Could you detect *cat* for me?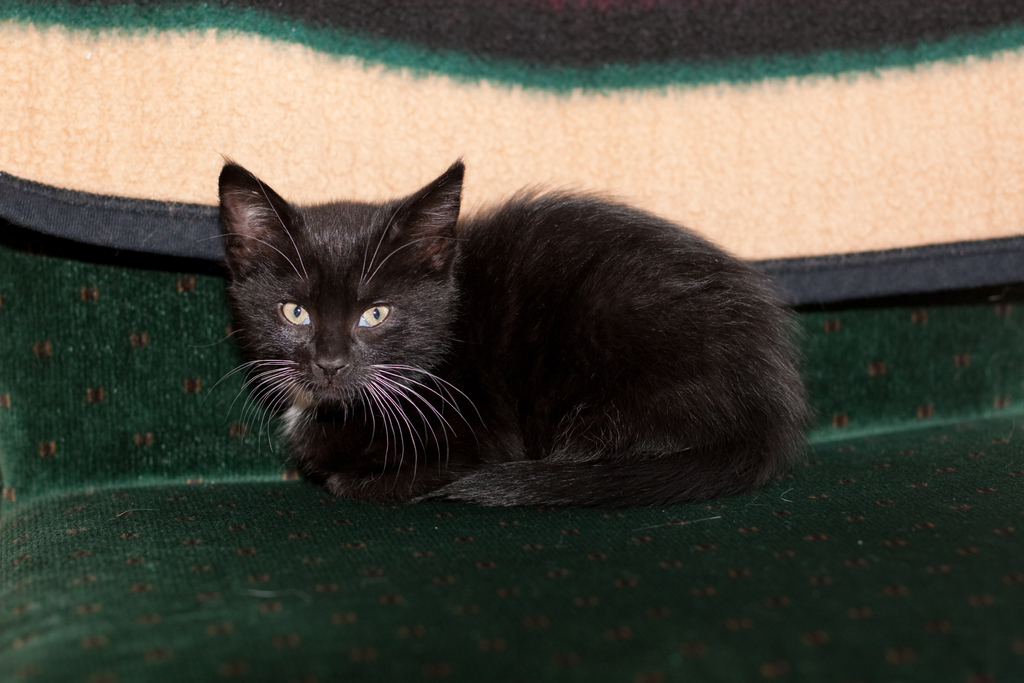
Detection result: locate(184, 152, 815, 509).
